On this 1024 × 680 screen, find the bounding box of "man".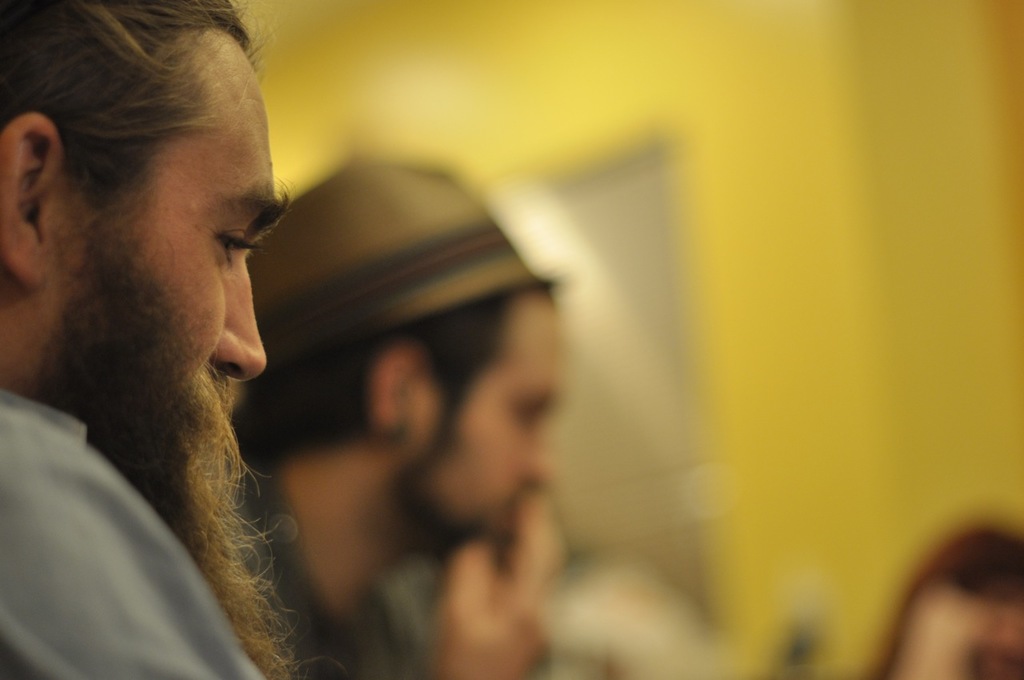
Bounding box: (left=233, top=147, right=577, bottom=679).
